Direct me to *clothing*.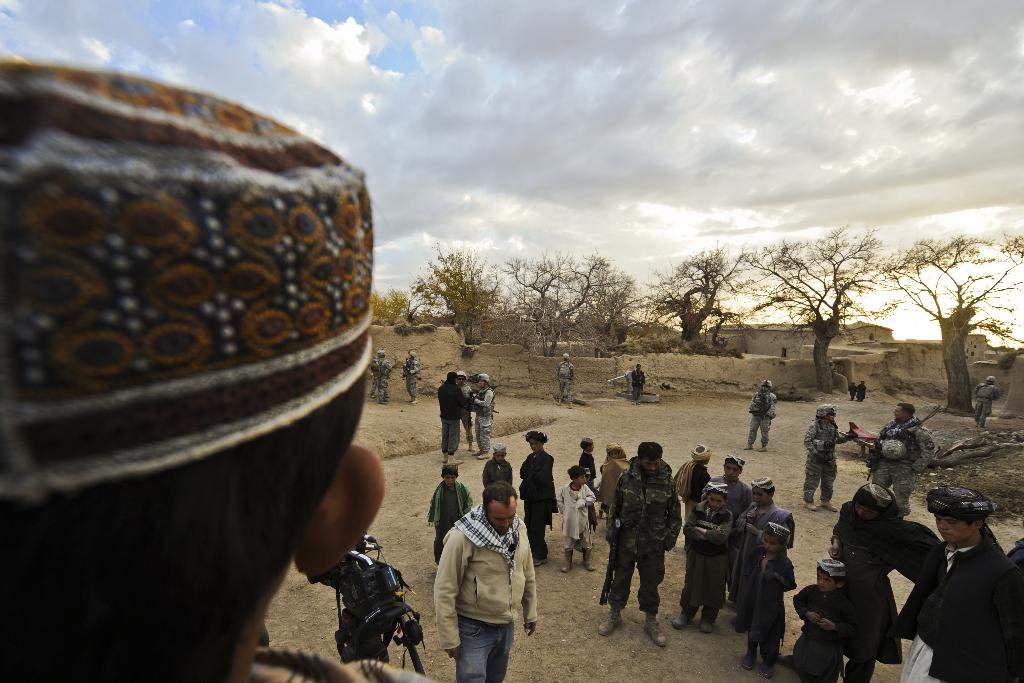
Direction: 895, 519, 1023, 682.
